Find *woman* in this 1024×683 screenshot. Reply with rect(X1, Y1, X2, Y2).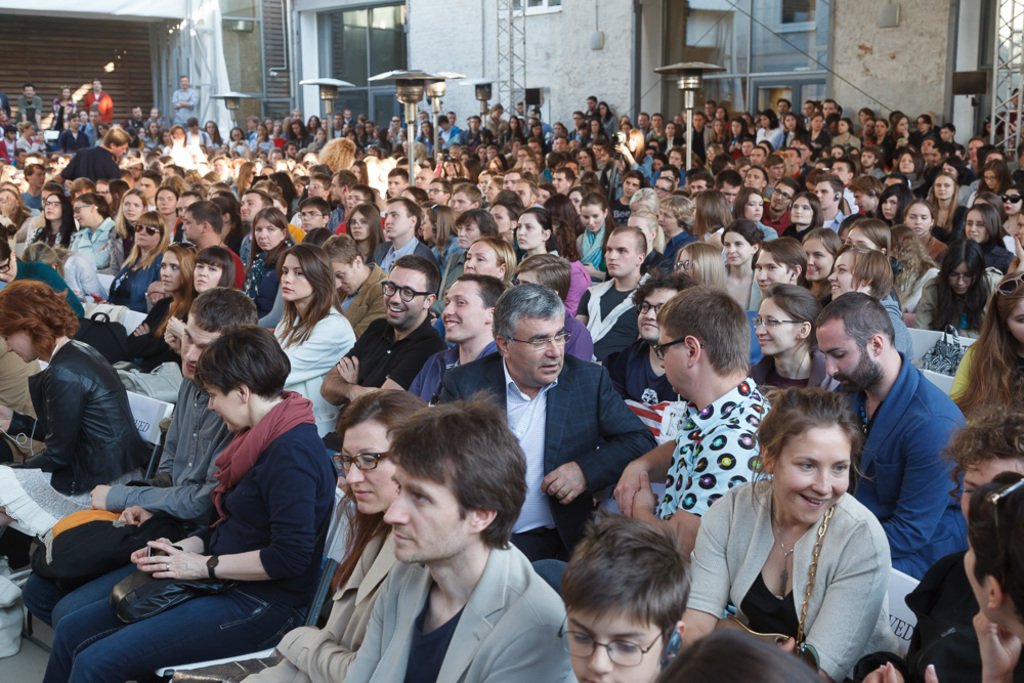
rect(130, 241, 238, 380).
